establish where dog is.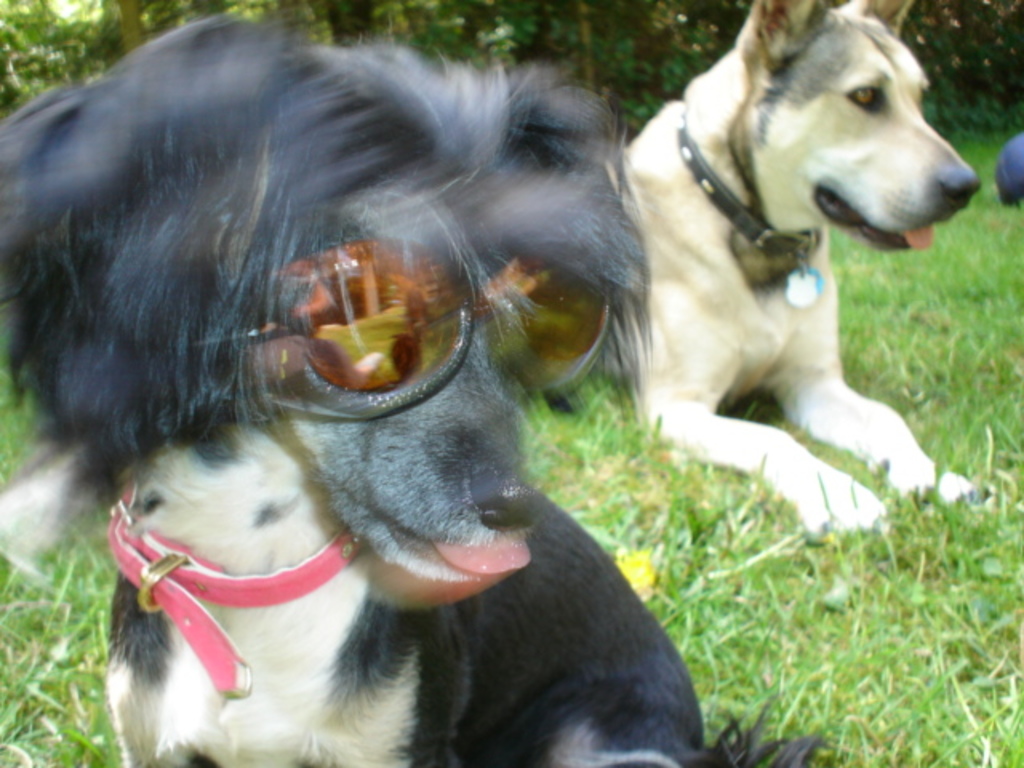
Established at {"left": 603, "top": 0, "right": 986, "bottom": 549}.
